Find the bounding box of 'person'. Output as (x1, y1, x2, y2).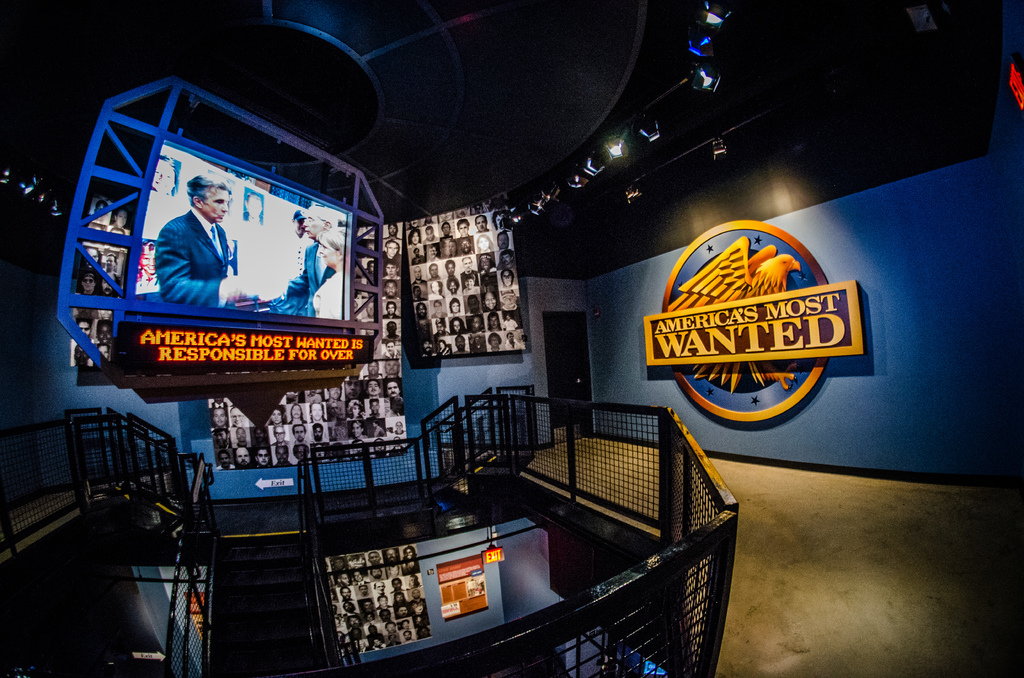
(276, 448, 287, 466).
